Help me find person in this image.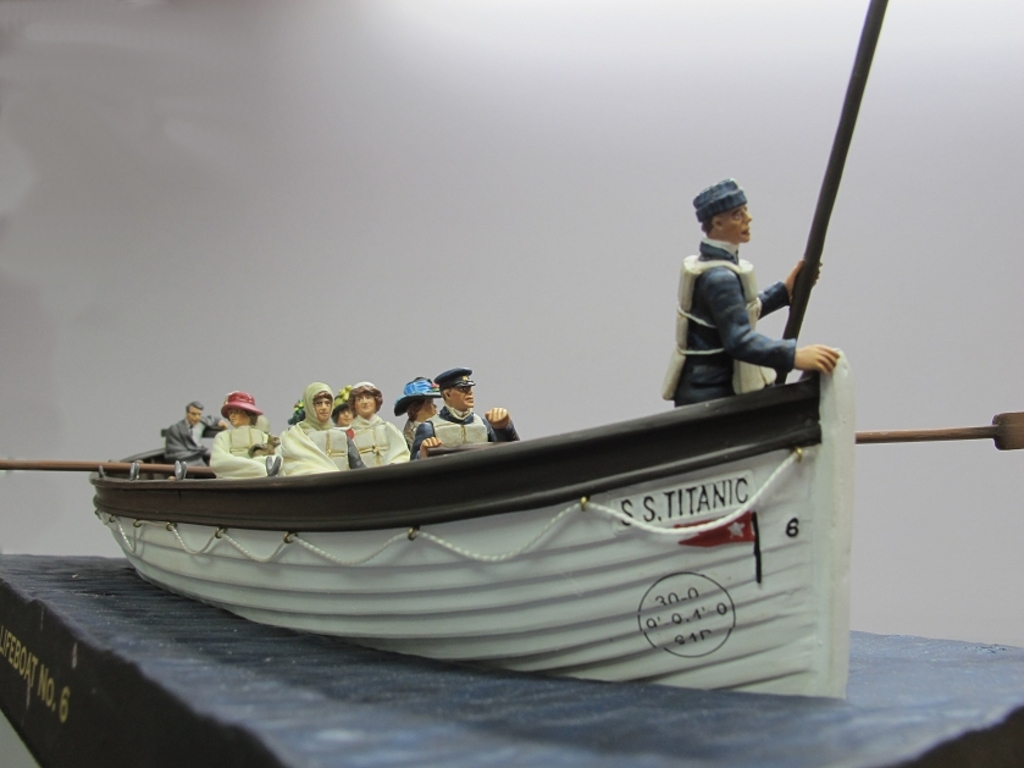
Found it: x1=332, y1=383, x2=350, y2=427.
